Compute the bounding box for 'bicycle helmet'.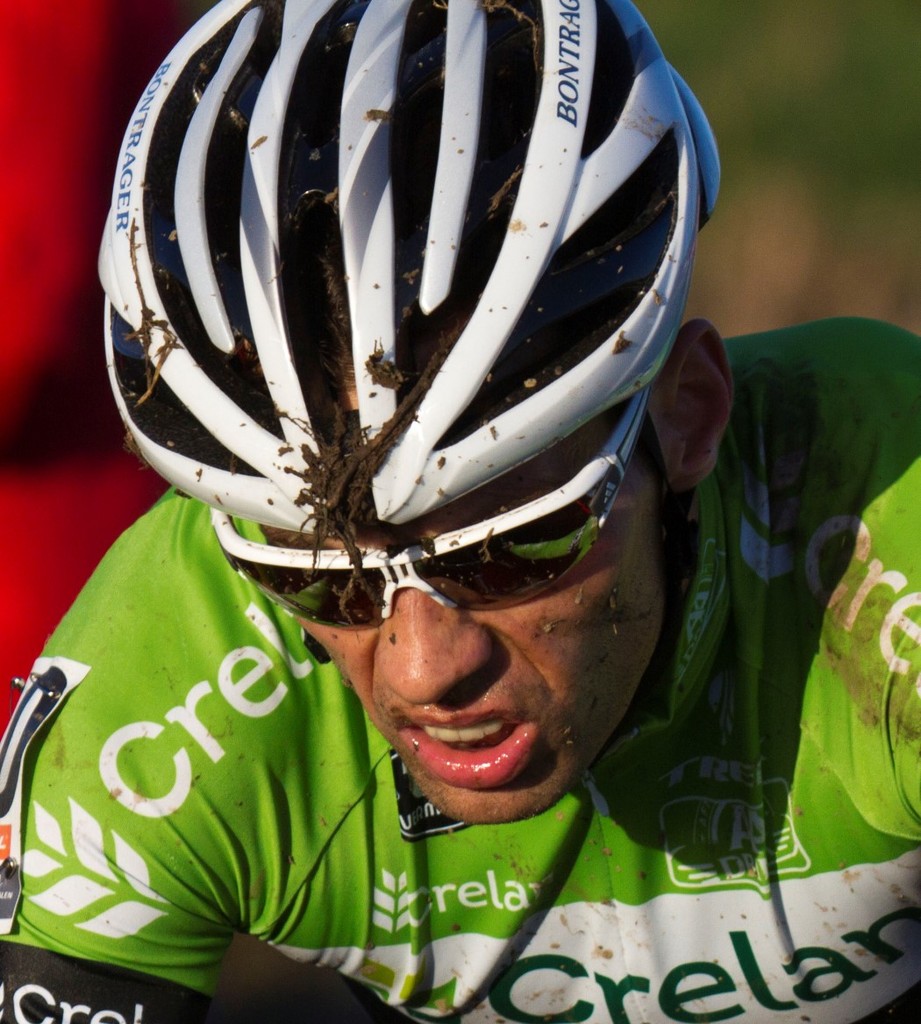
[88, 0, 725, 757].
